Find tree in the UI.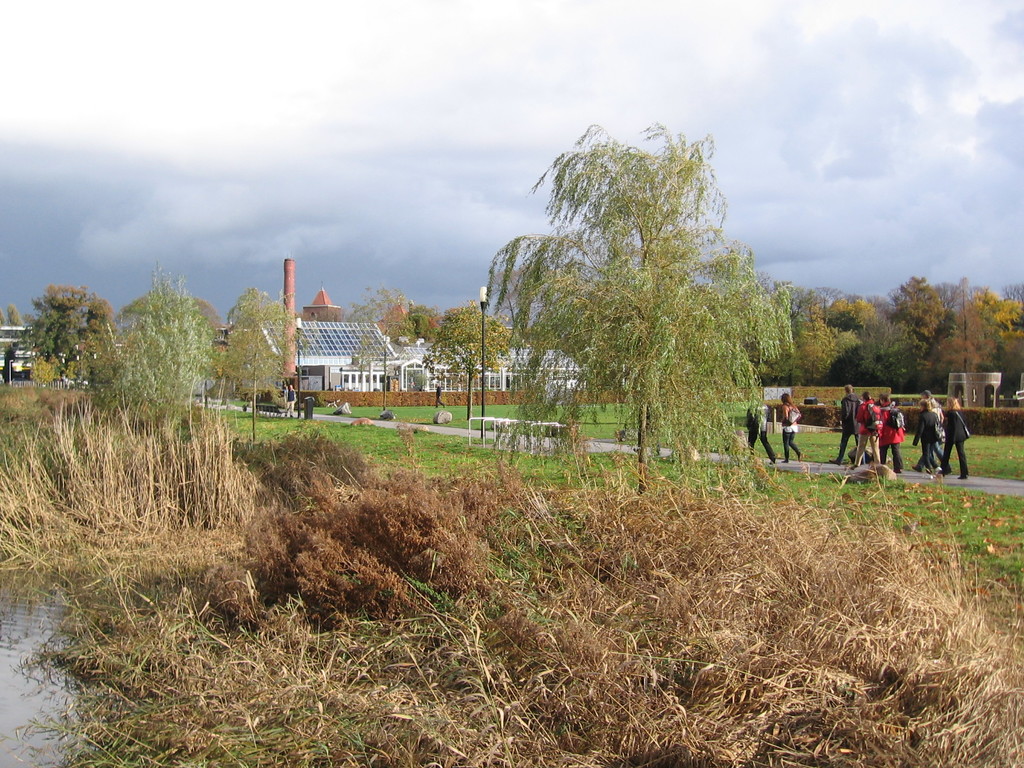
UI element at locate(799, 304, 841, 403).
